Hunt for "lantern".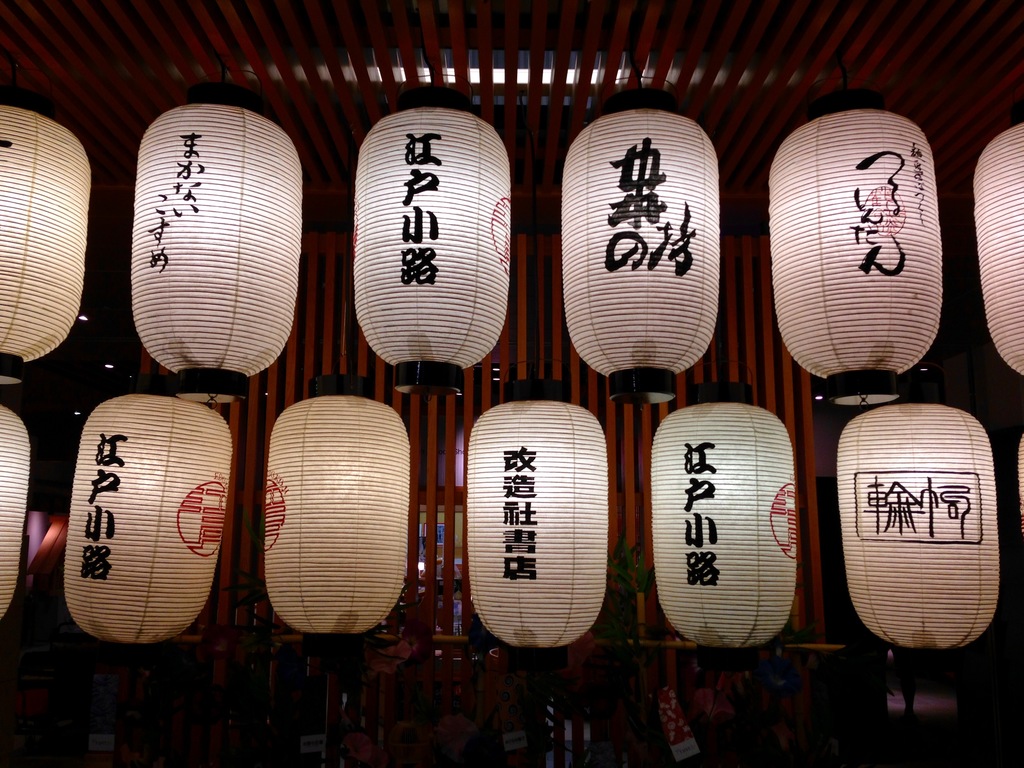
Hunted down at region(972, 116, 1023, 376).
